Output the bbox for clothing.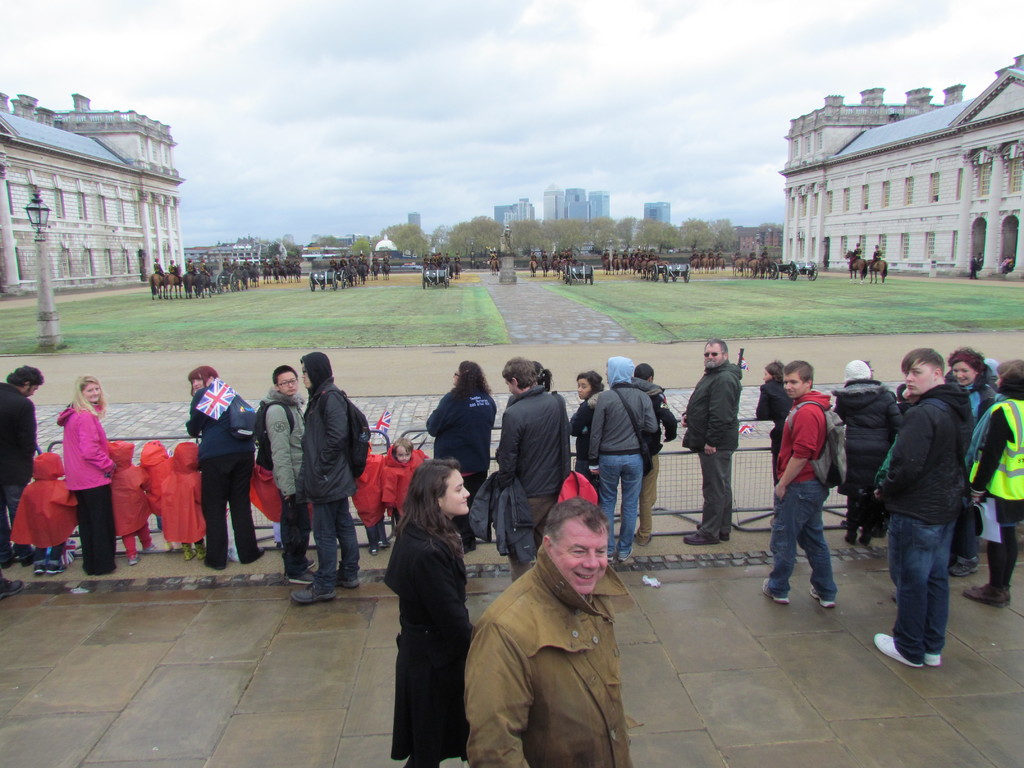
{"left": 9, "top": 452, "right": 79, "bottom": 562}.
